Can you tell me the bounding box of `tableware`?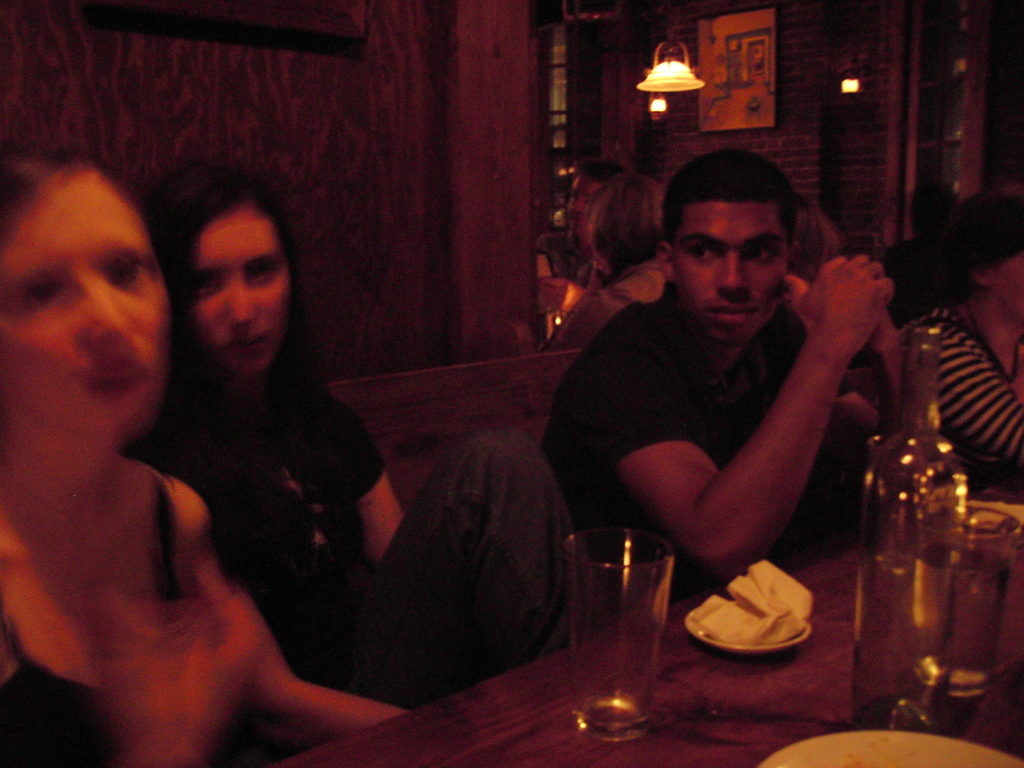
left=918, top=506, right=1023, bottom=706.
